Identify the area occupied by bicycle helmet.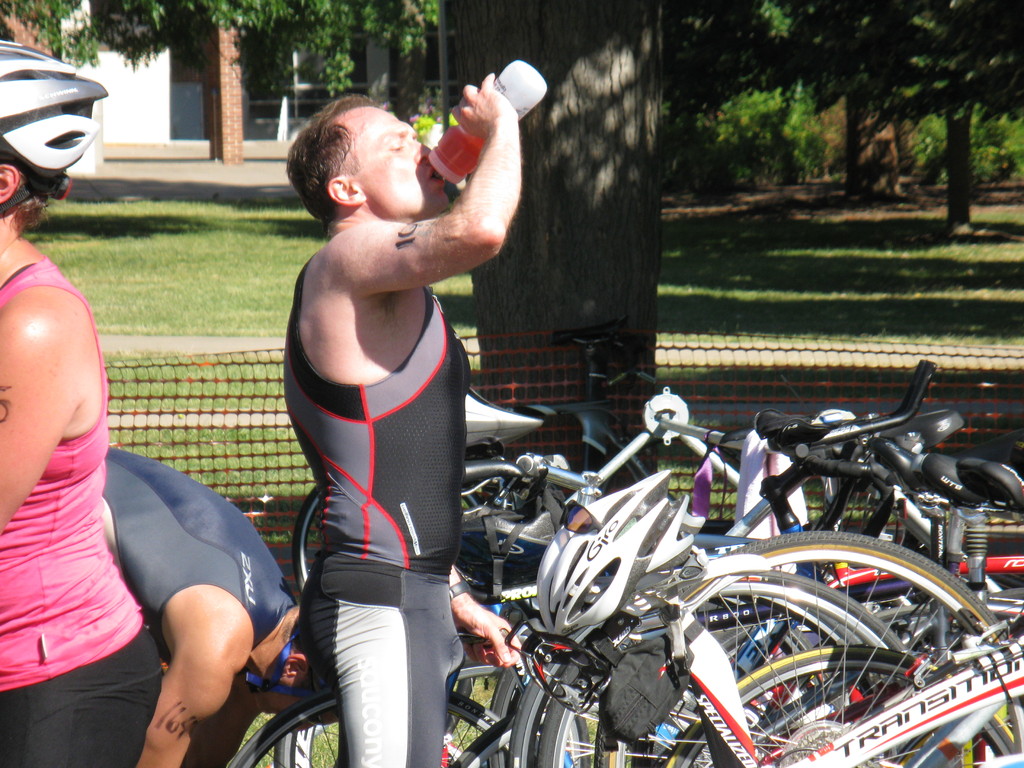
Area: x1=246, y1=622, x2=341, y2=728.
